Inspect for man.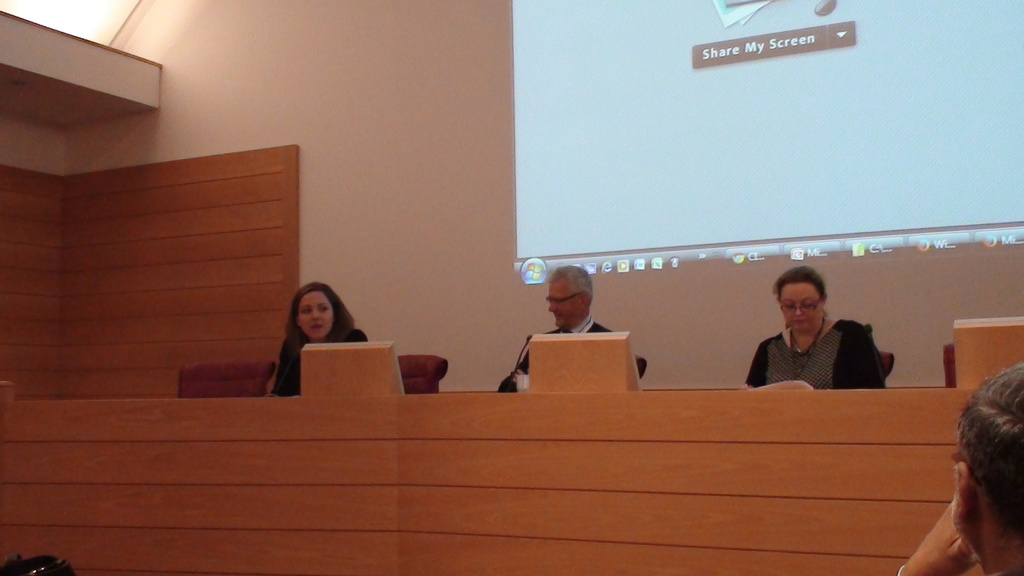
Inspection: <region>896, 362, 1023, 575</region>.
